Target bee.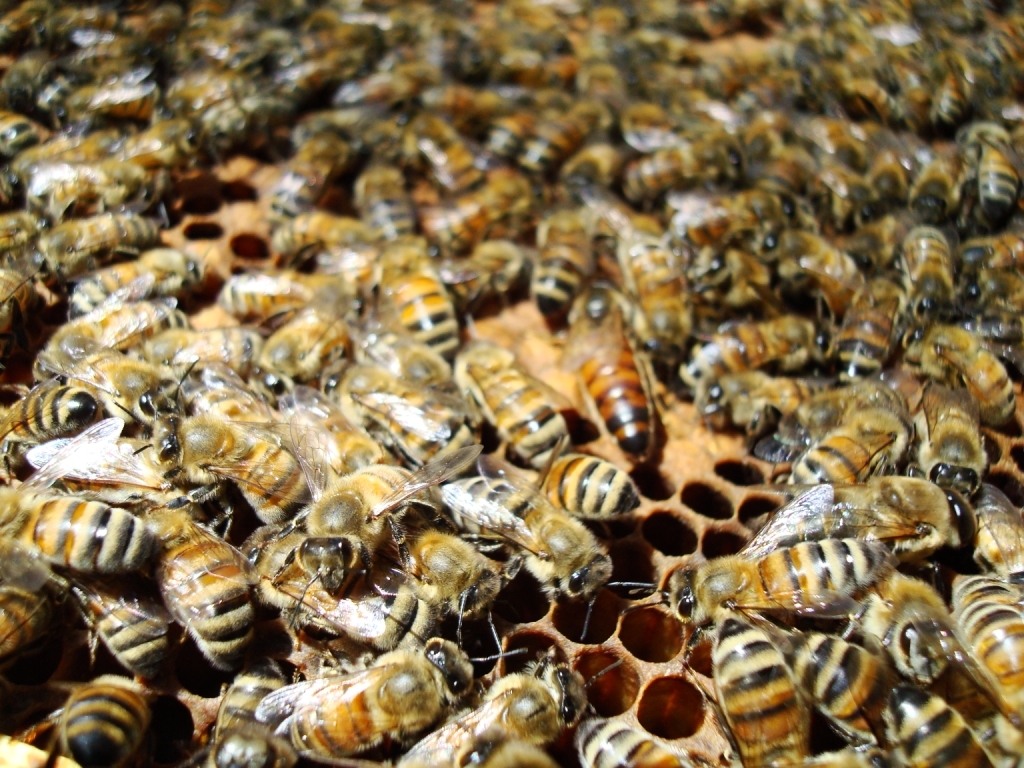
Target region: (970,124,1017,228).
